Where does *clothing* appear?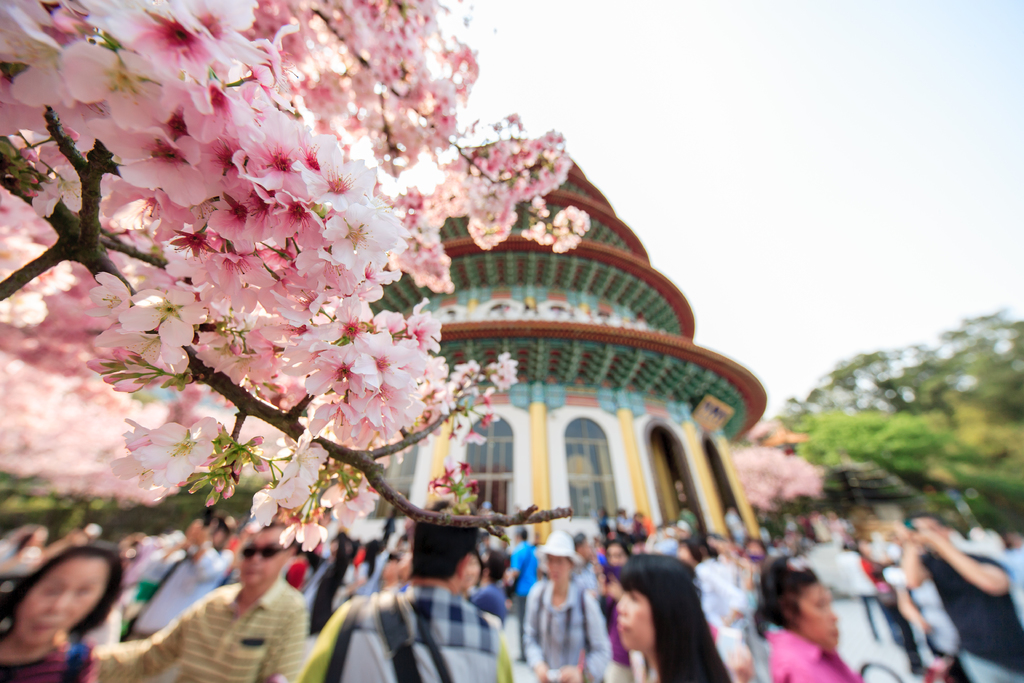
Appears at left=515, top=575, right=612, bottom=682.
